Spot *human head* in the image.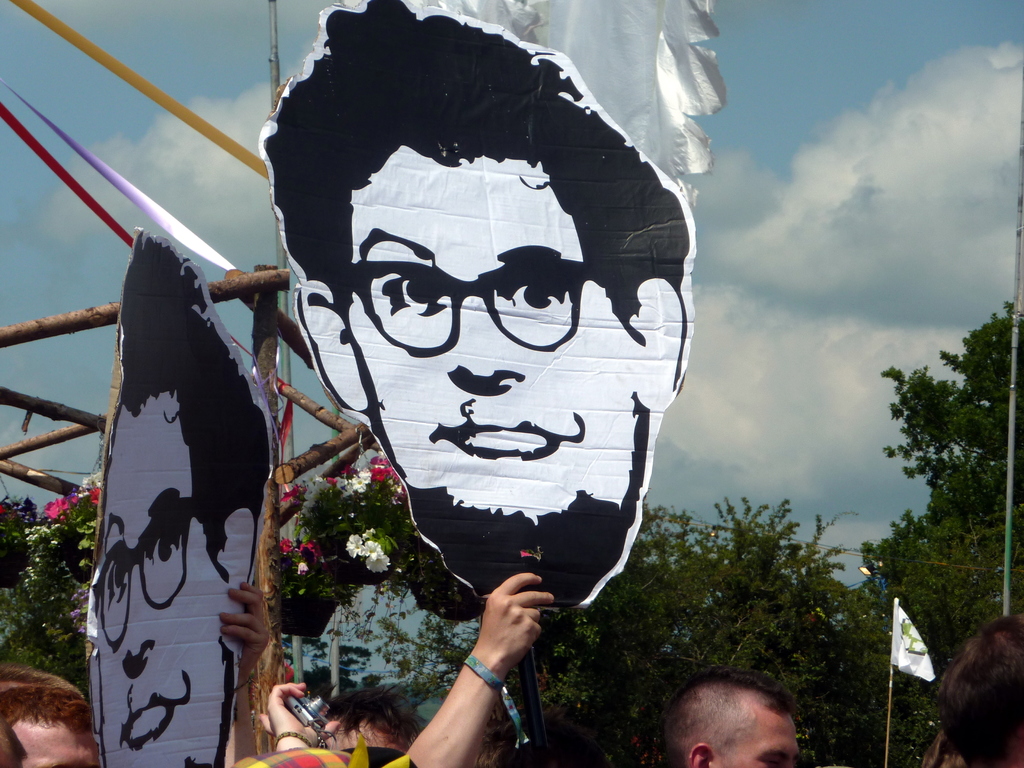
*human head* found at Rect(935, 611, 1023, 767).
